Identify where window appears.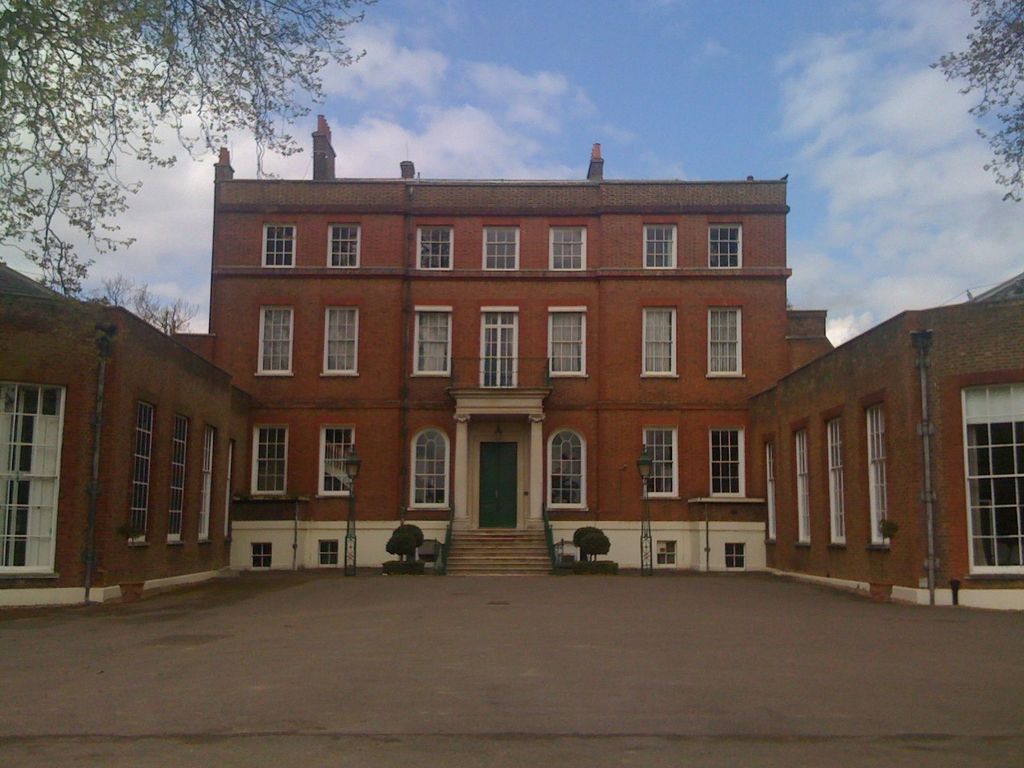
Appears at rect(643, 426, 681, 497).
